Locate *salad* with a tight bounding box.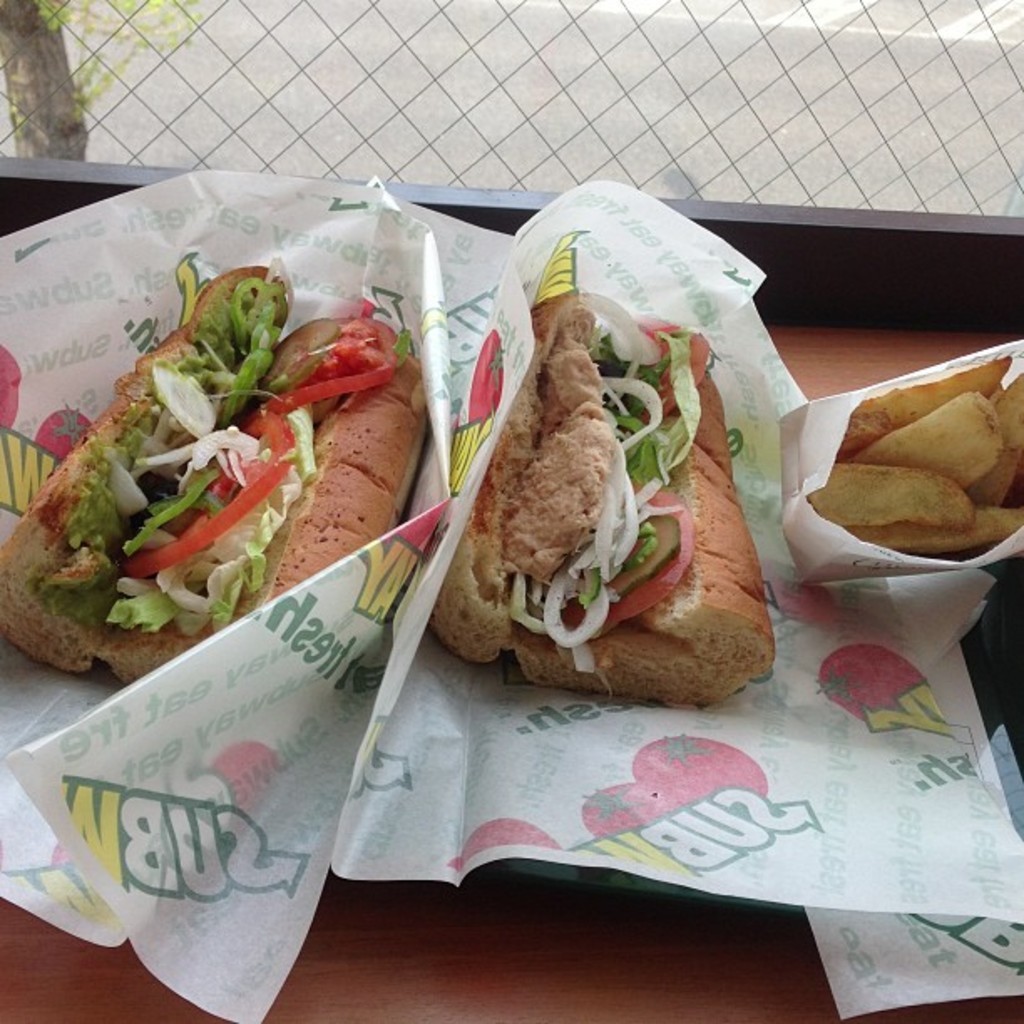
bbox(574, 301, 709, 653).
